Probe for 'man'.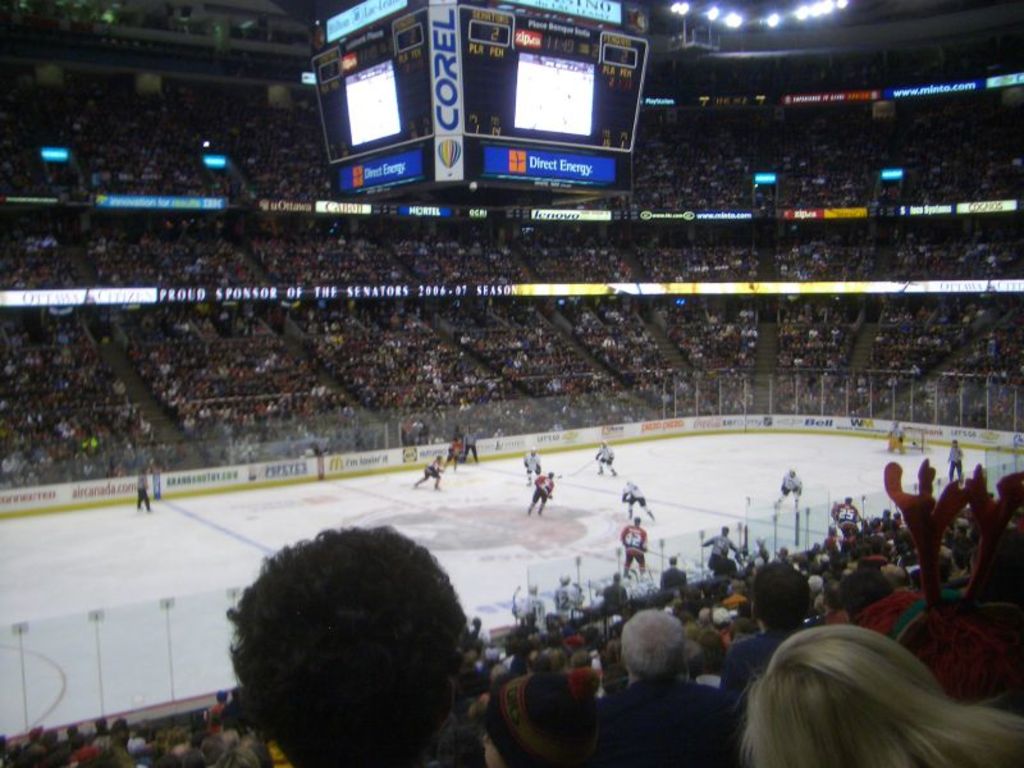
Probe result: l=177, t=498, r=517, b=767.
